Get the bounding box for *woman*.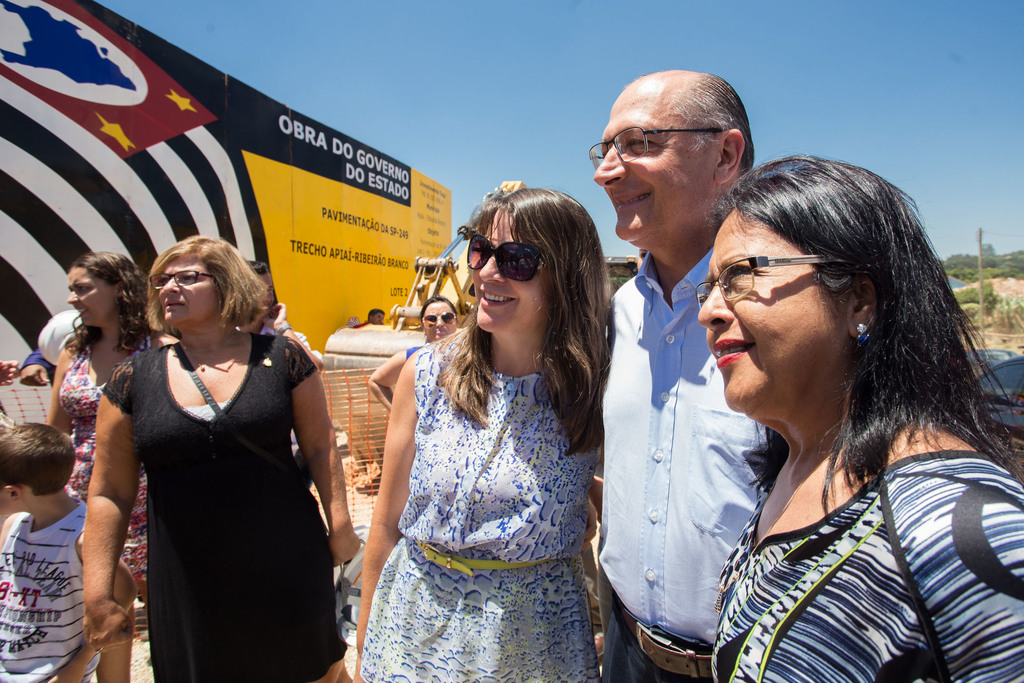
93 210 337 670.
